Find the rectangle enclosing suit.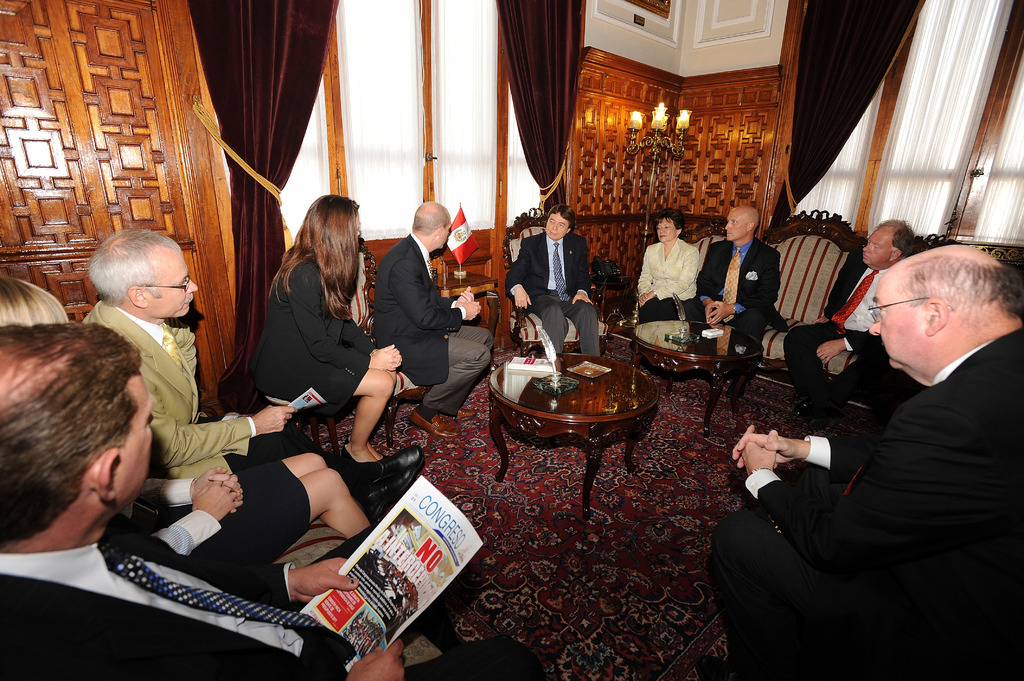
pyautogui.locateOnScreen(0, 547, 547, 680).
